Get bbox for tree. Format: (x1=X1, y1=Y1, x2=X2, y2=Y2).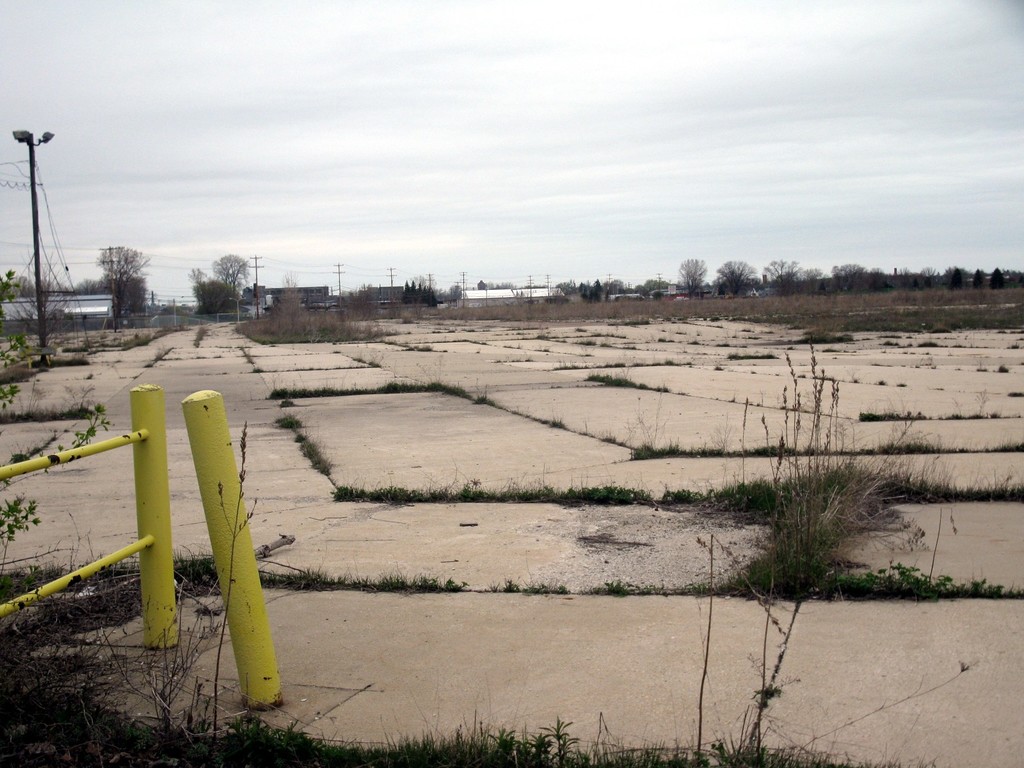
(x1=95, y1=242, x2=150, y2=320).
